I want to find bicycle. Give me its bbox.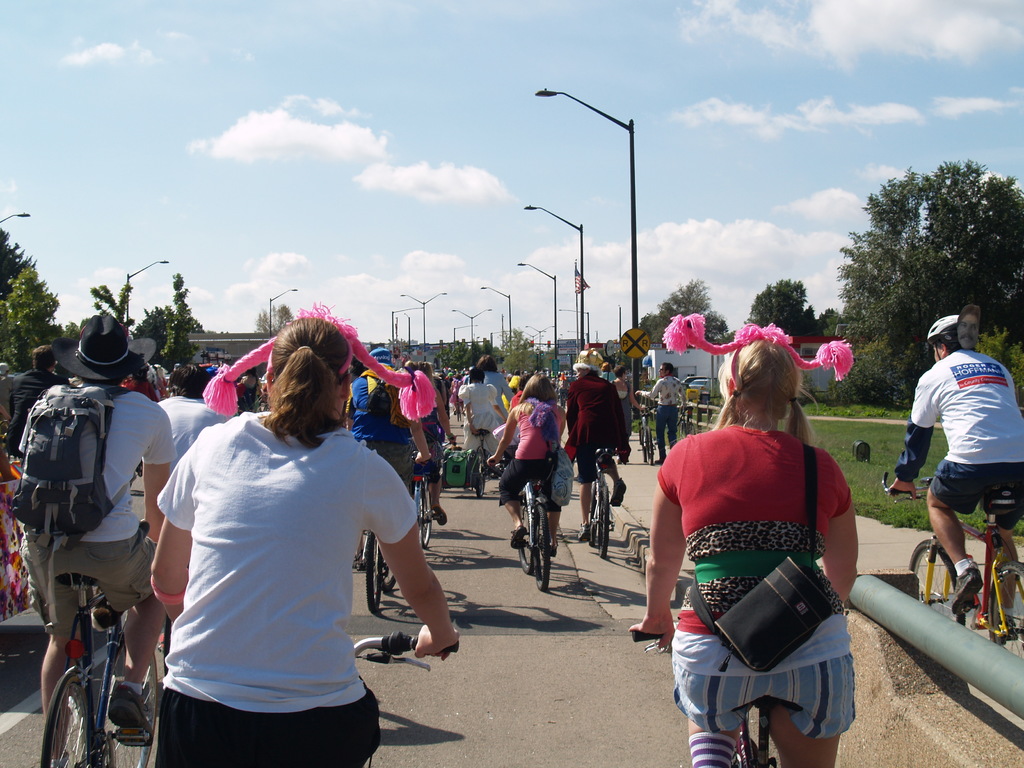
38, 576, 159, 767.
